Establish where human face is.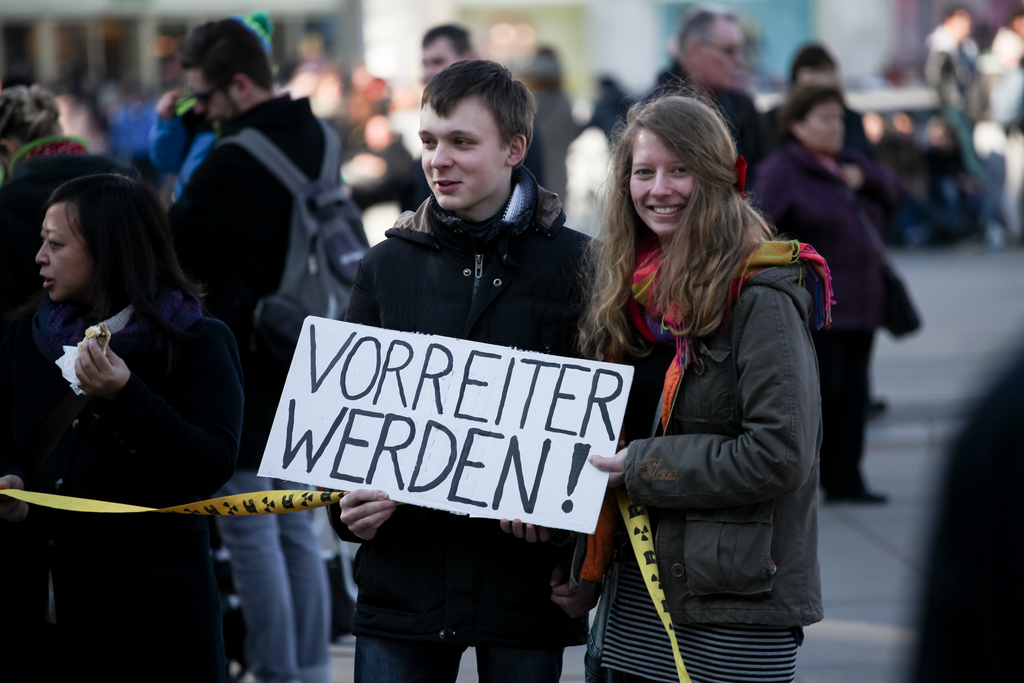
Established at locate(184, 72, 233, 131).
